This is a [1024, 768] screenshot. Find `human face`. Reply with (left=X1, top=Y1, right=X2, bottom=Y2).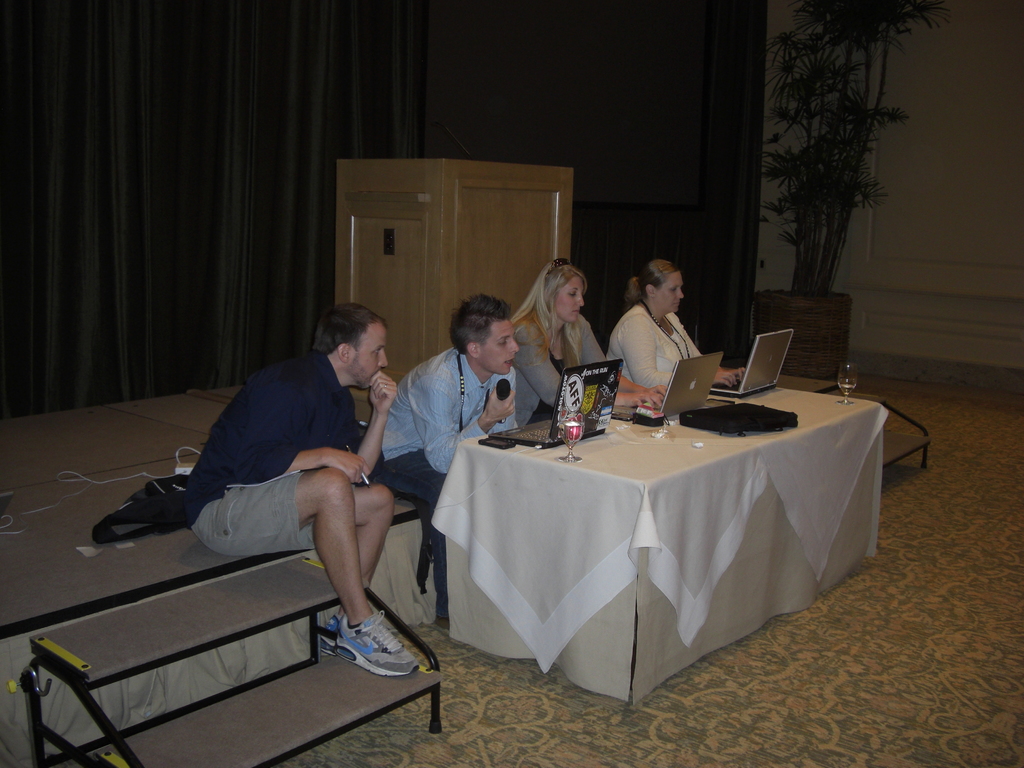
(left=655, top=273, right=683, bottom=312).
